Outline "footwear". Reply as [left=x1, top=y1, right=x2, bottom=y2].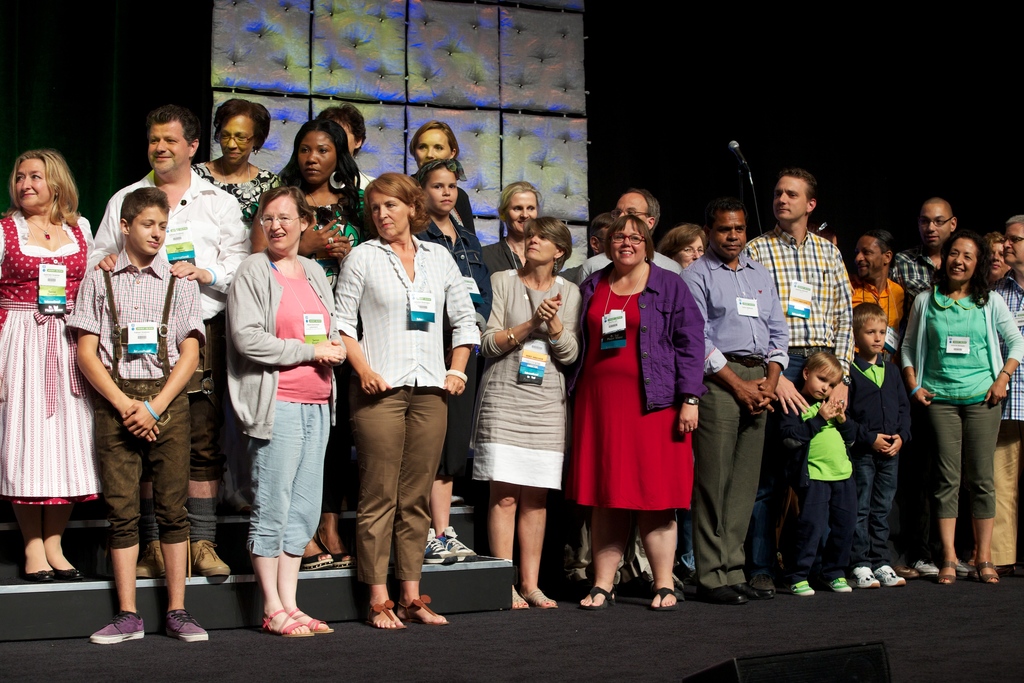
[left=166, top=607, right=209, bottom=639].
